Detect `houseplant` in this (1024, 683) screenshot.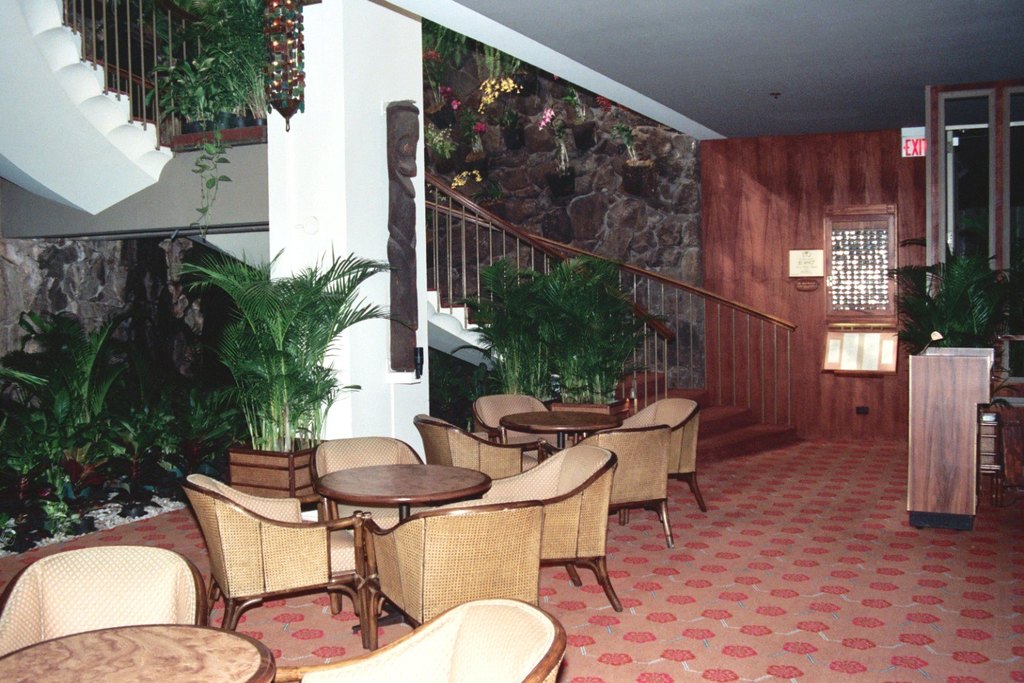
Detection: crop(883, 234, 1019, 509).
